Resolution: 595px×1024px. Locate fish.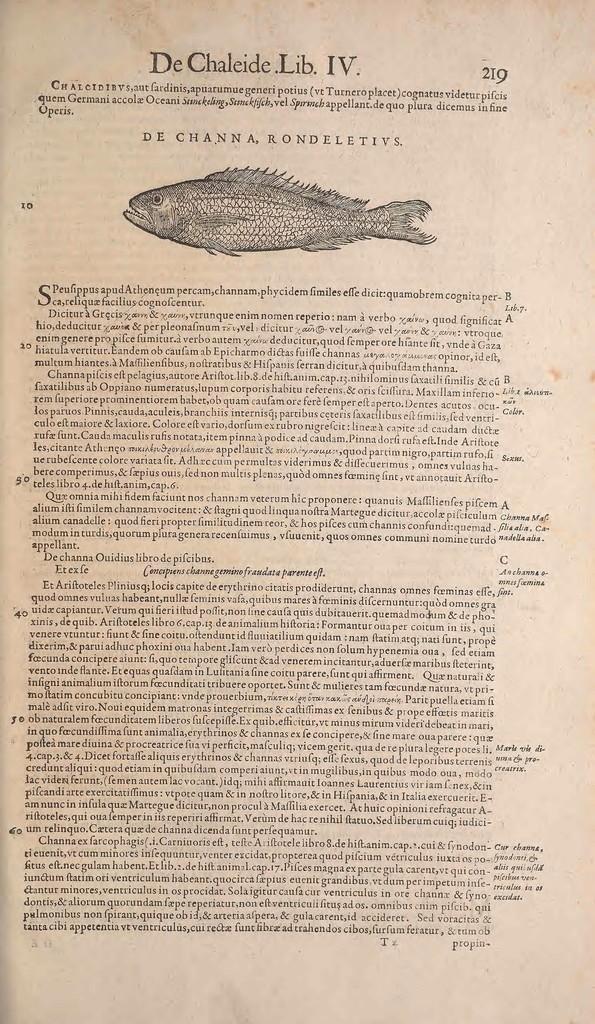
<bbox>115, 158, 436, 290</bbox>.
